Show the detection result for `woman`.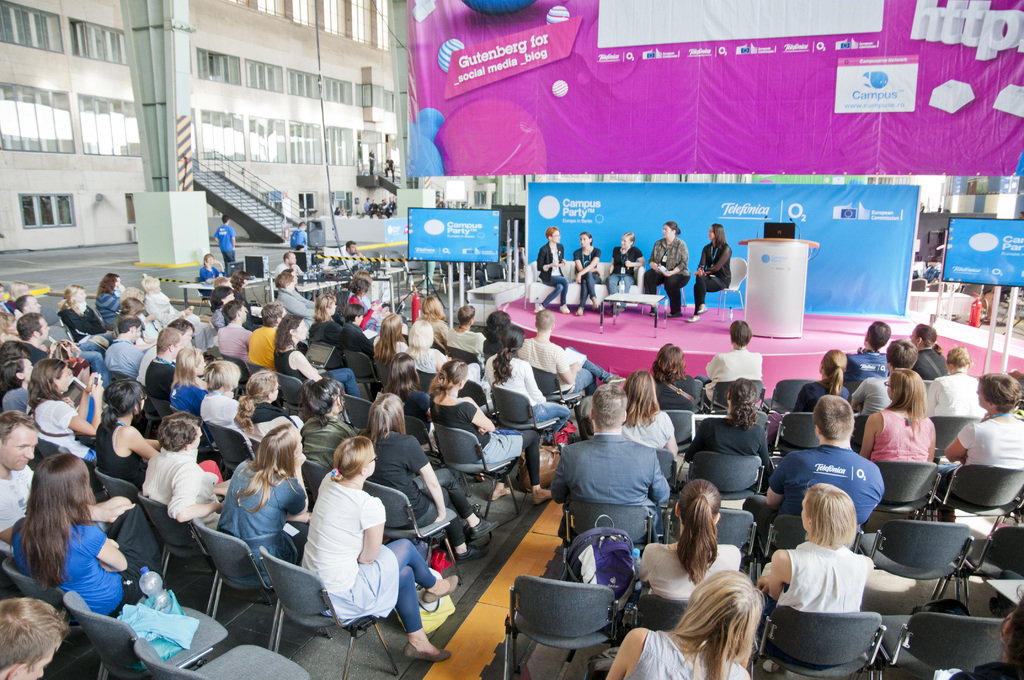
region(29, 360, 109, 461).
